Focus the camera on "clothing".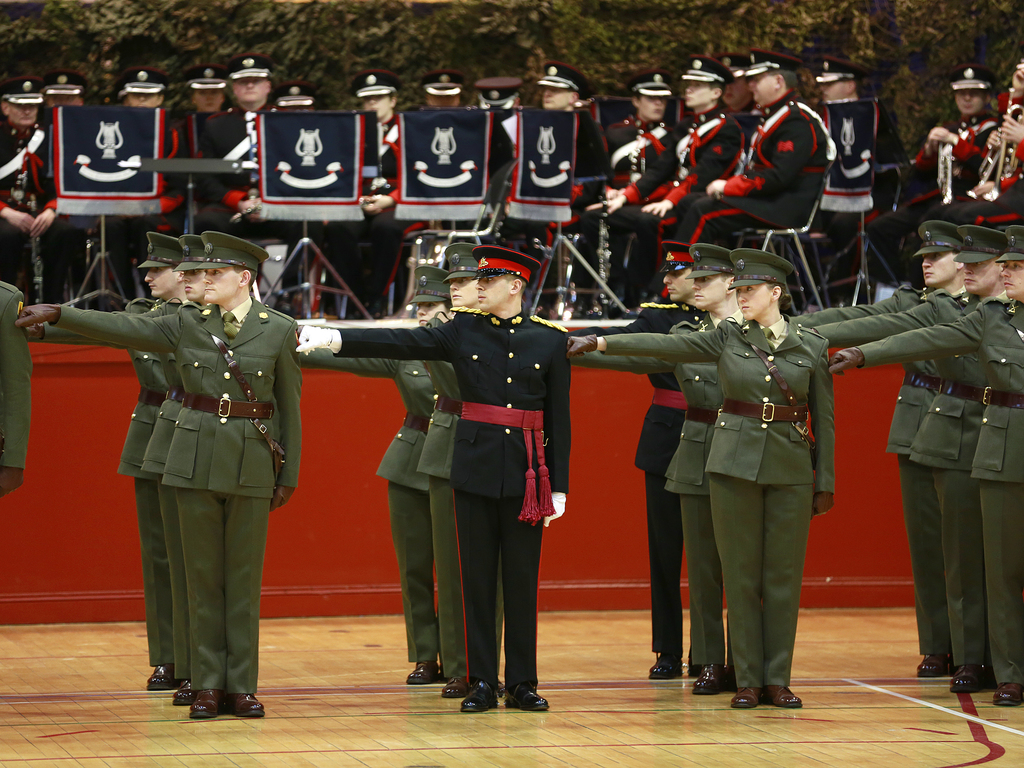
Focus region: box(652, 243, 697, 281).
